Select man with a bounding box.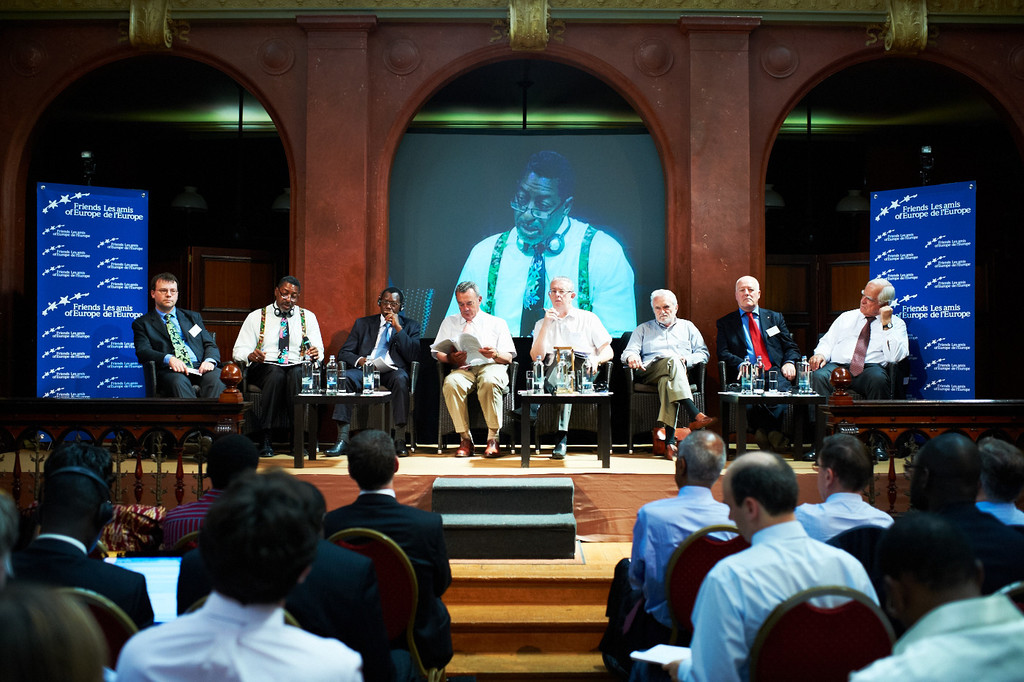
[x1=530, y1=274, x2=611, y2=460].
